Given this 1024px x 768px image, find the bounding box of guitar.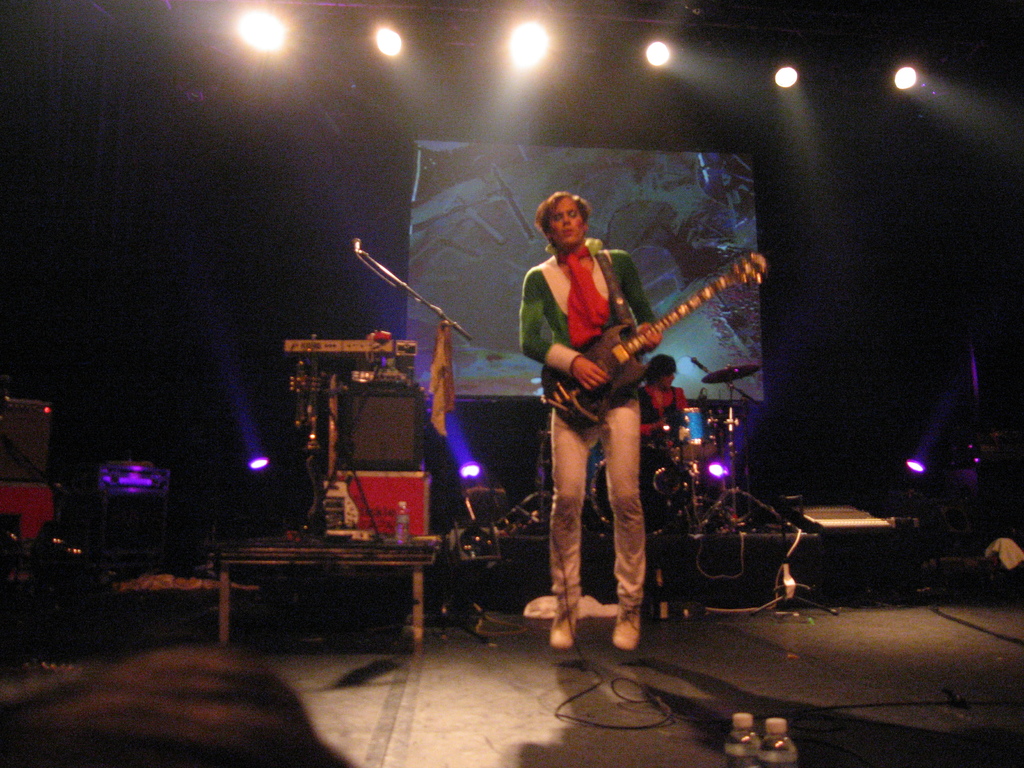
crop(541, 251, 767, 433).
